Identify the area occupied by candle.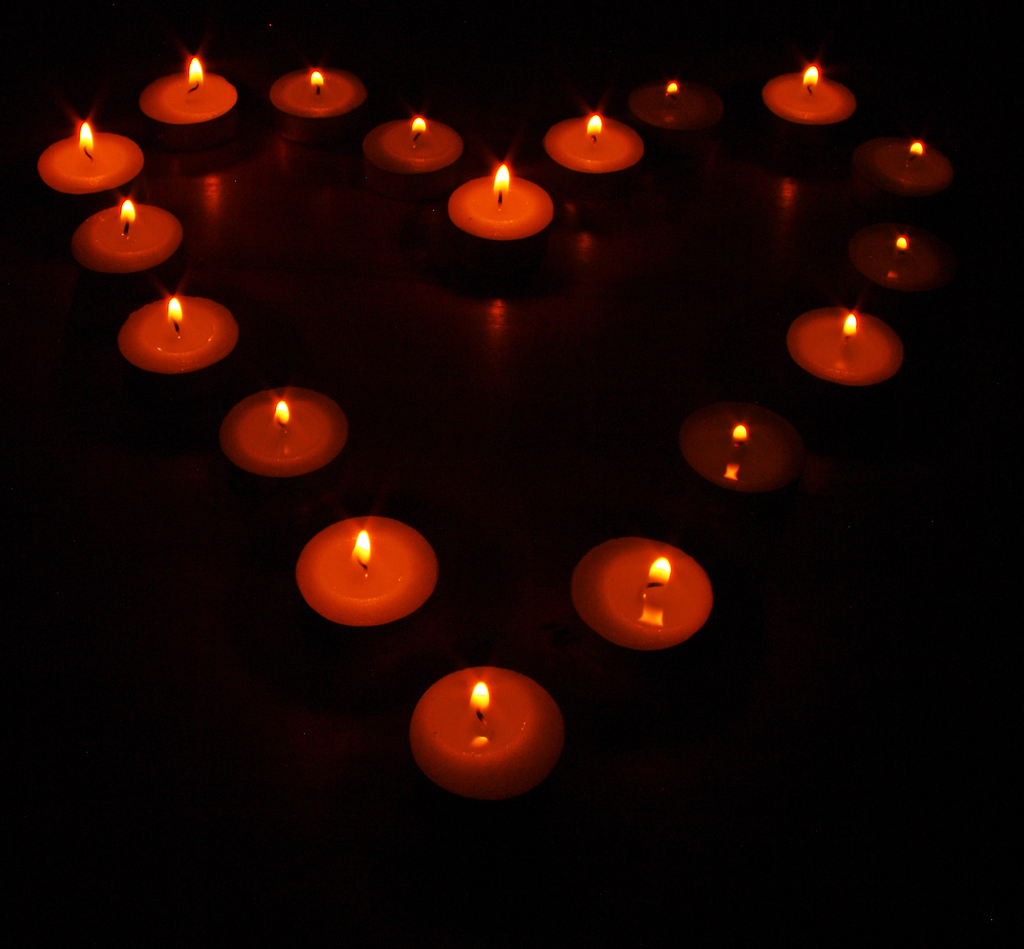
Area: 761:69:855:138.
